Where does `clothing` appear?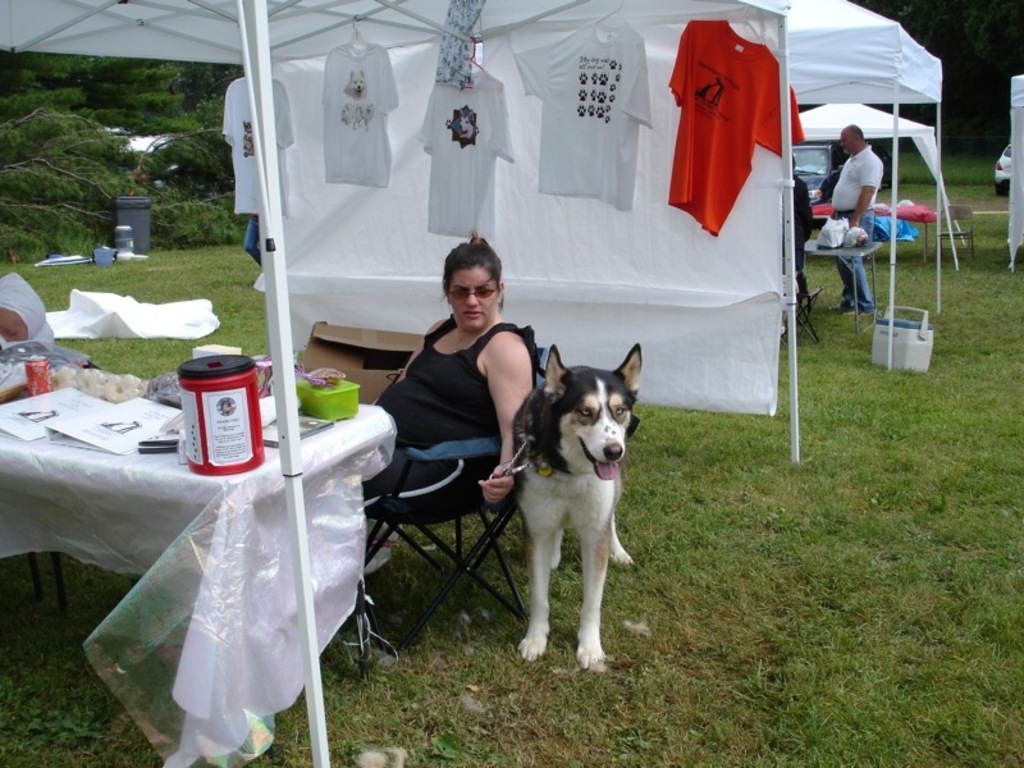
Appears at 0 274 55 352.
